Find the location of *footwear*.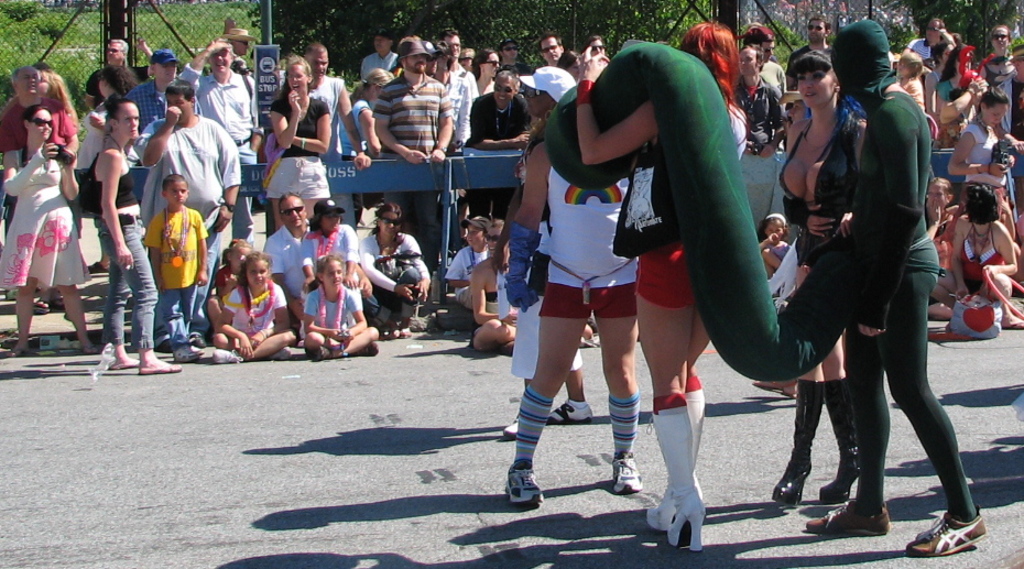
Location: Rect(110, 355, 140, 370).
